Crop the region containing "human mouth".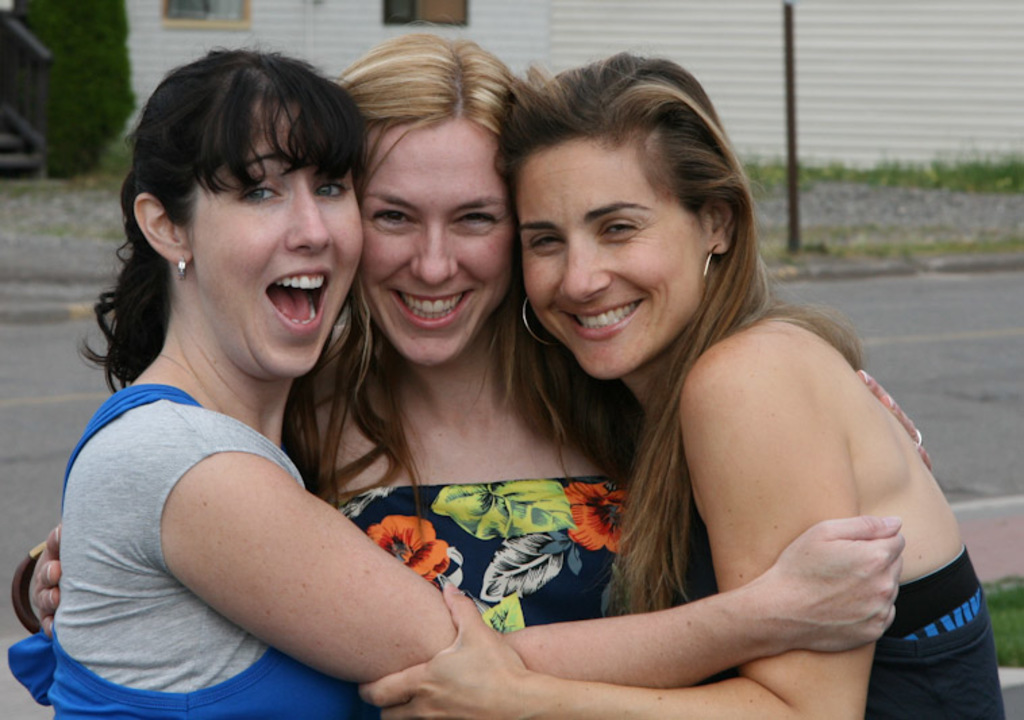
Crop region: (x1=381, y1=278, x2=485, y2=334).
